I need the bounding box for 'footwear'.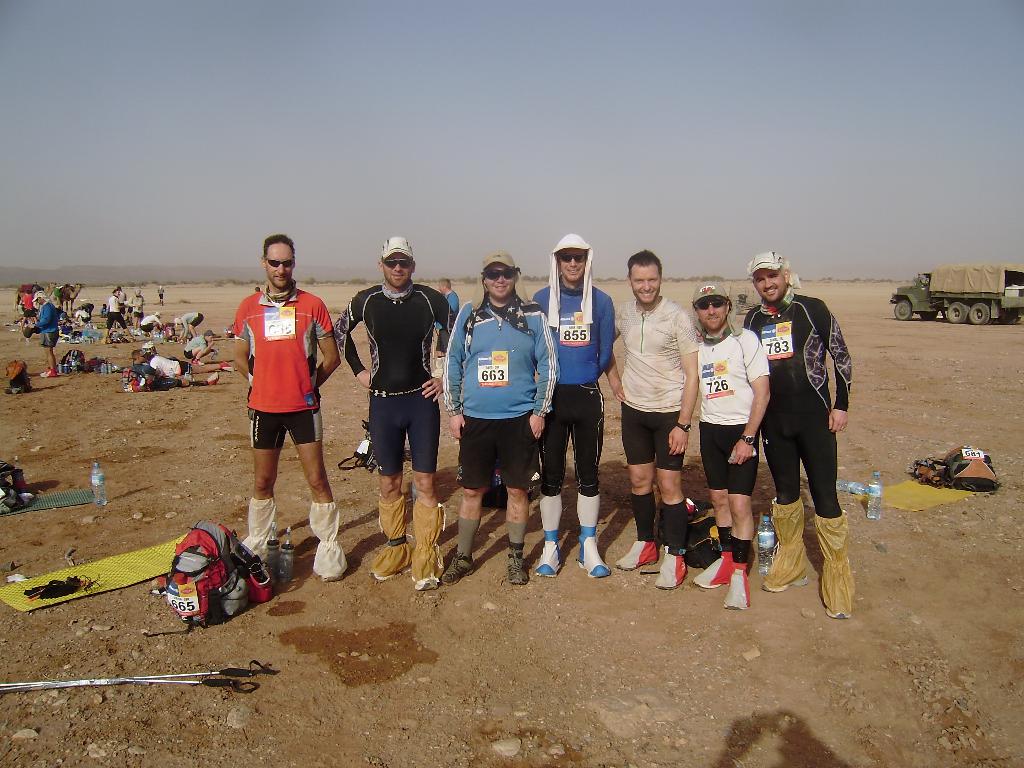
Here it is: 724, 559, 753, 611.
